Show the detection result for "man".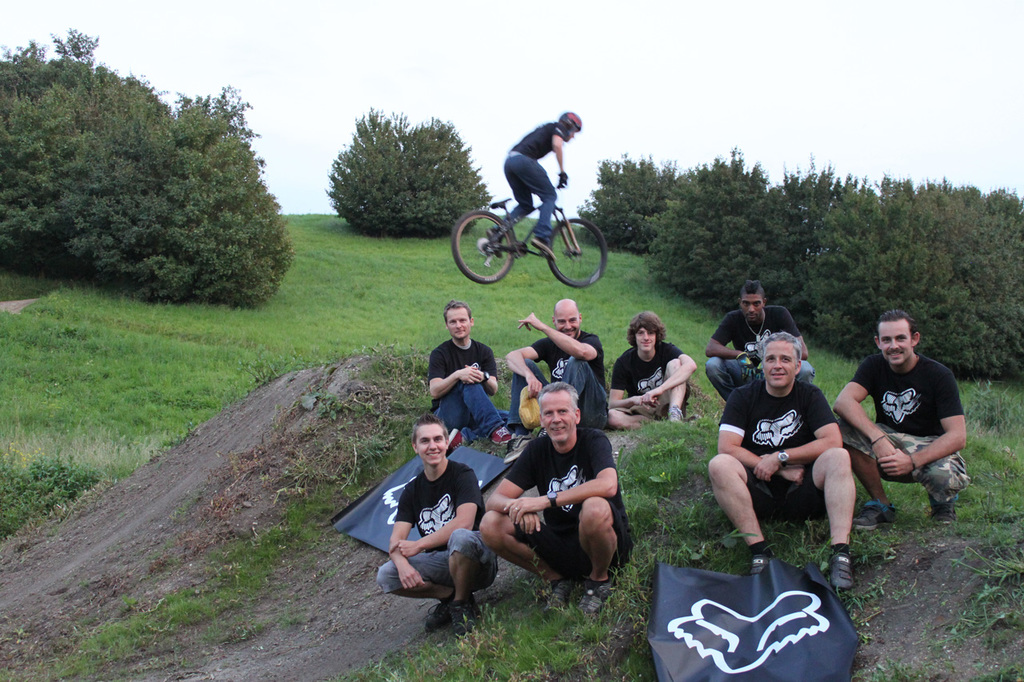
<box>605,309,696,424</box>.
